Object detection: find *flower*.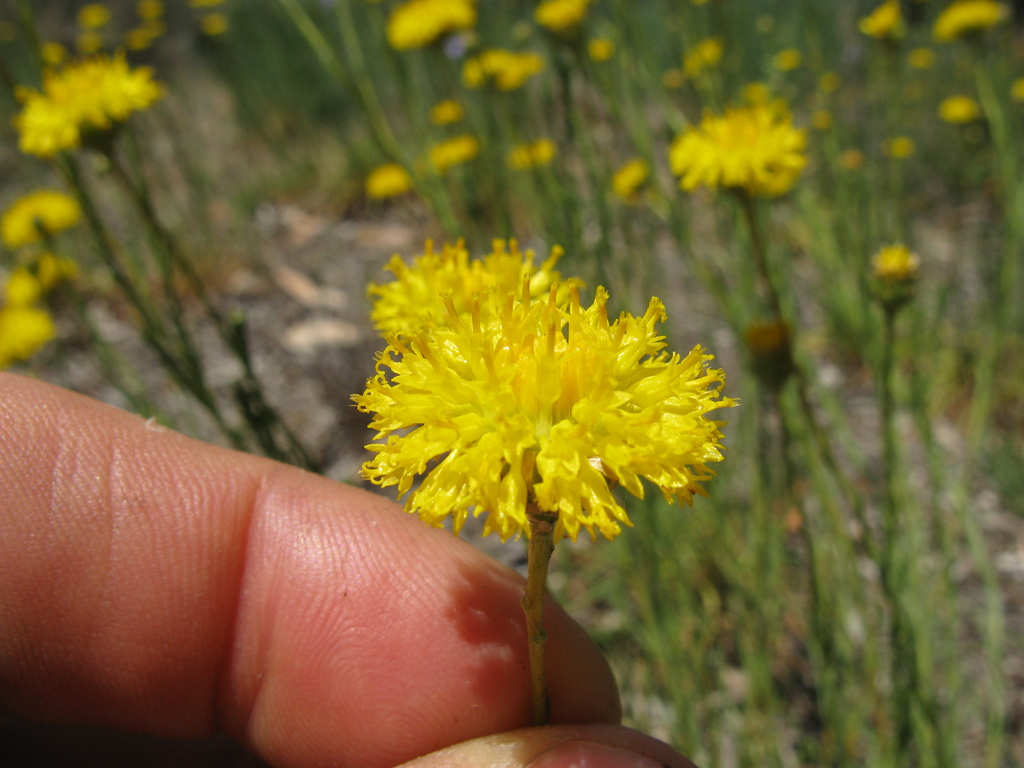
rect(865, 0, 908, 48).
